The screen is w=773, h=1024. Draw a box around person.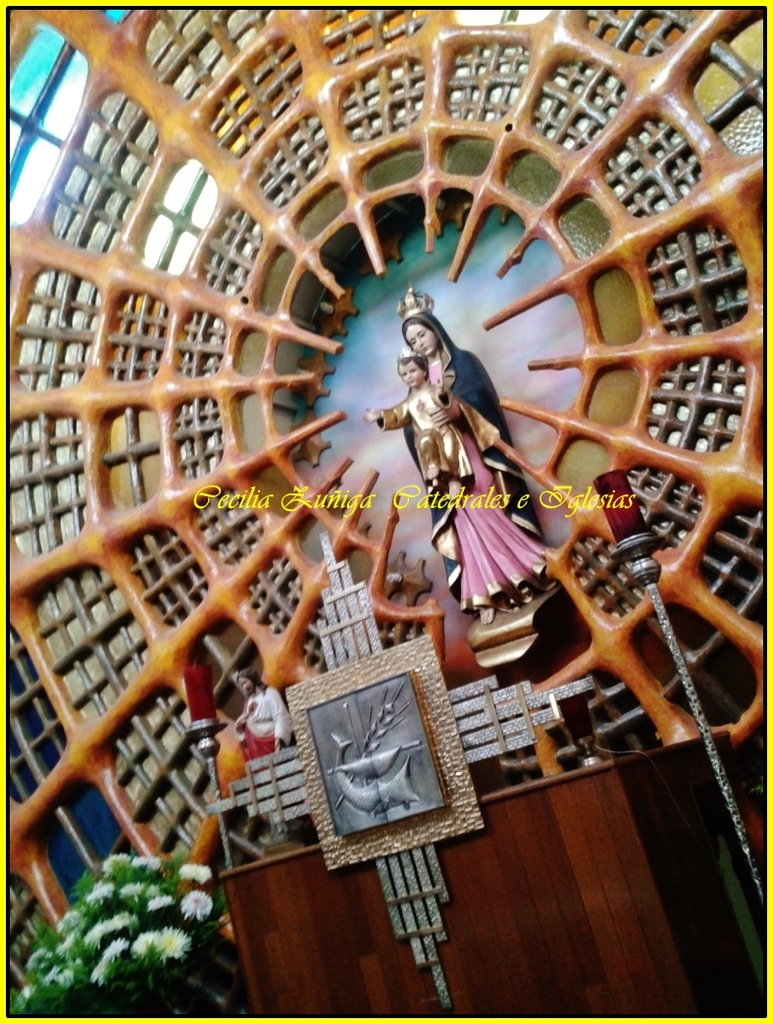
<region>392, 302, 549, 591</region>.
